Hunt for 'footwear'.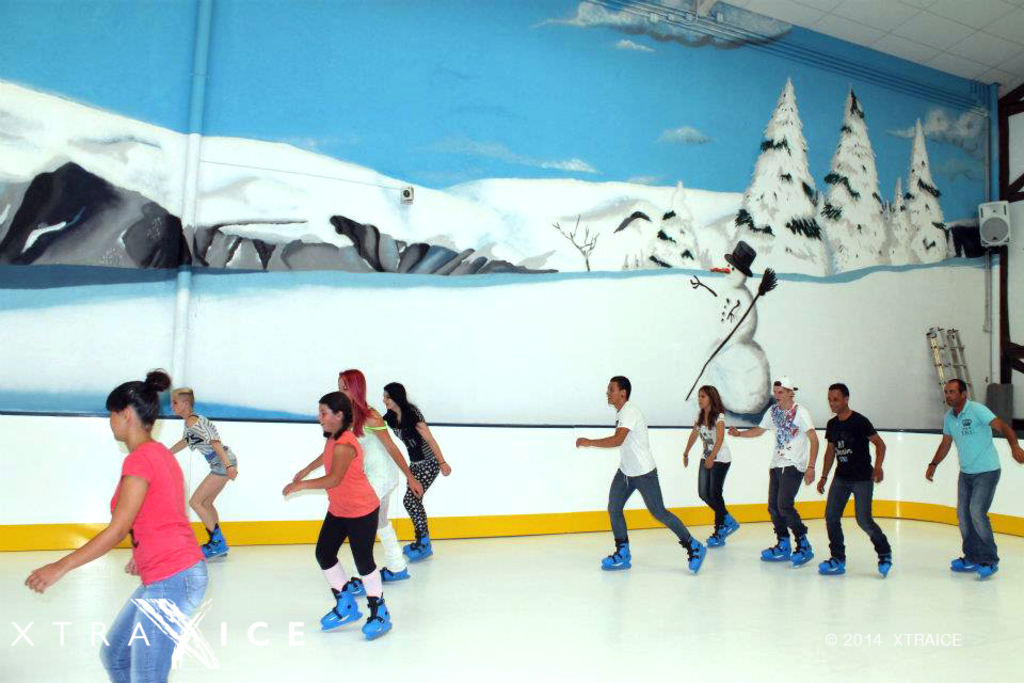
Hunted down at locate(678, 537, 705, 571).
